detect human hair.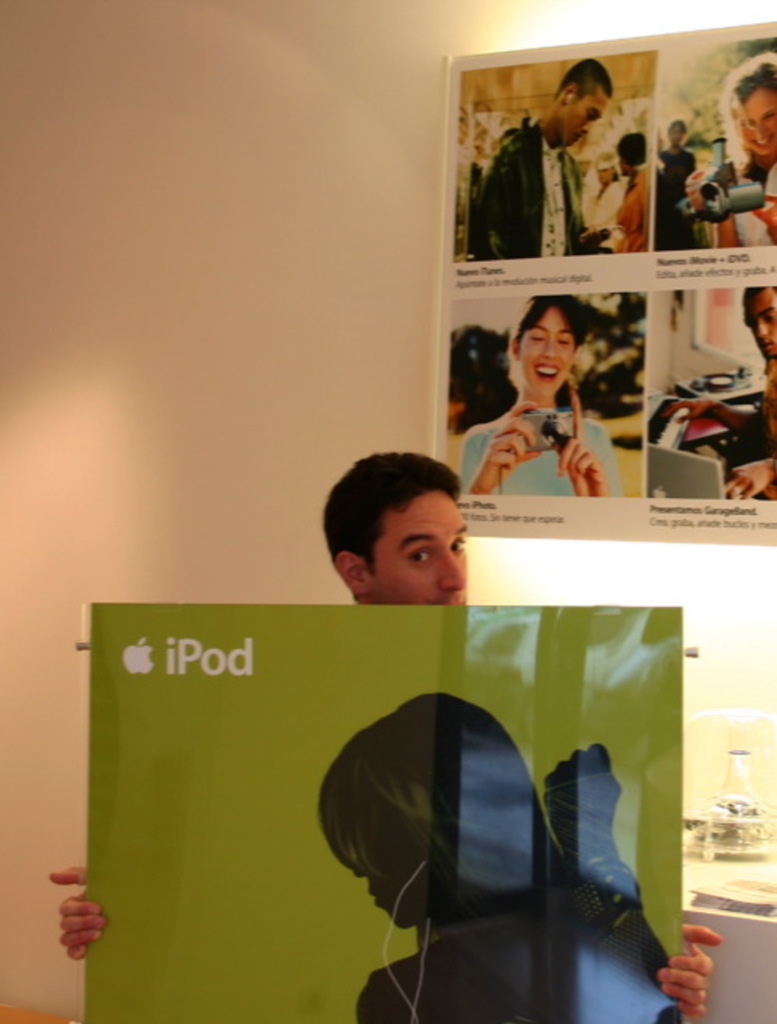
Detected at <region>509, 293, 590, 336</region>.
